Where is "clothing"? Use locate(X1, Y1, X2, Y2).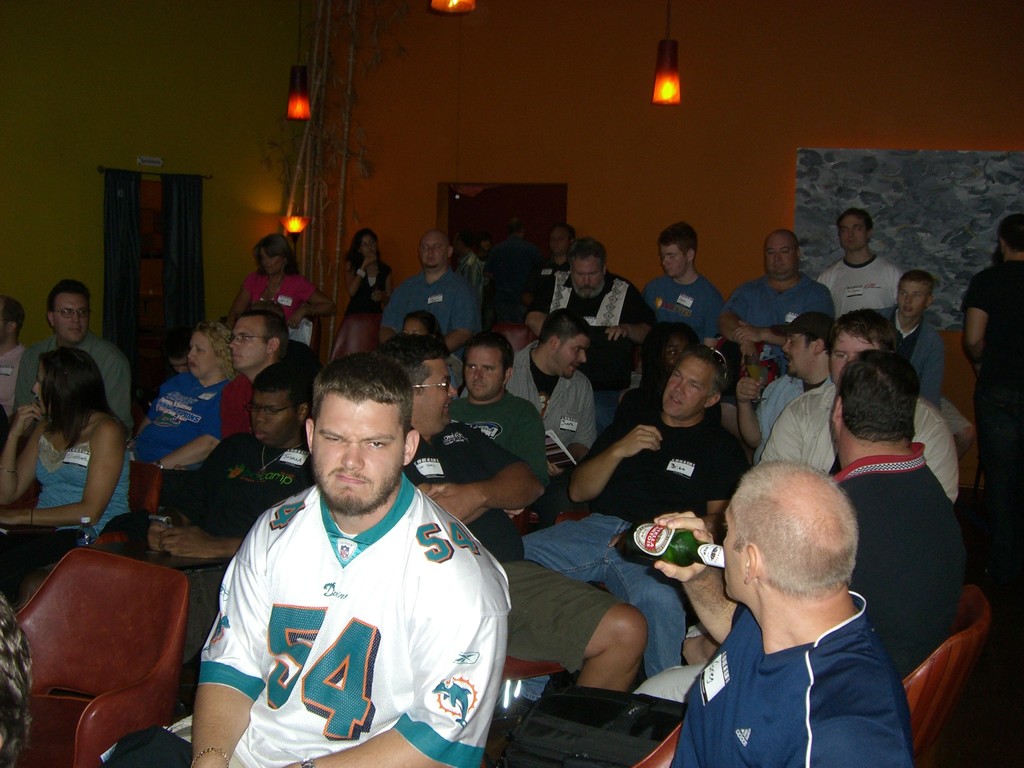
locate(450, 381, 558, 515).
